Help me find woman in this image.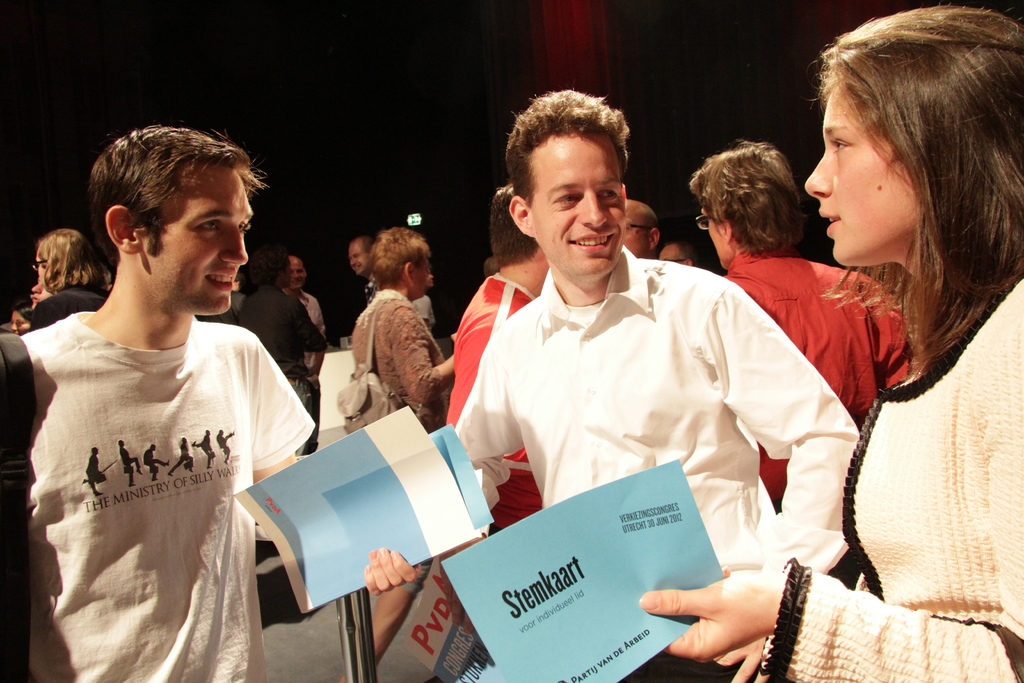
Found it: BBox(29, 228, 101, 331).
